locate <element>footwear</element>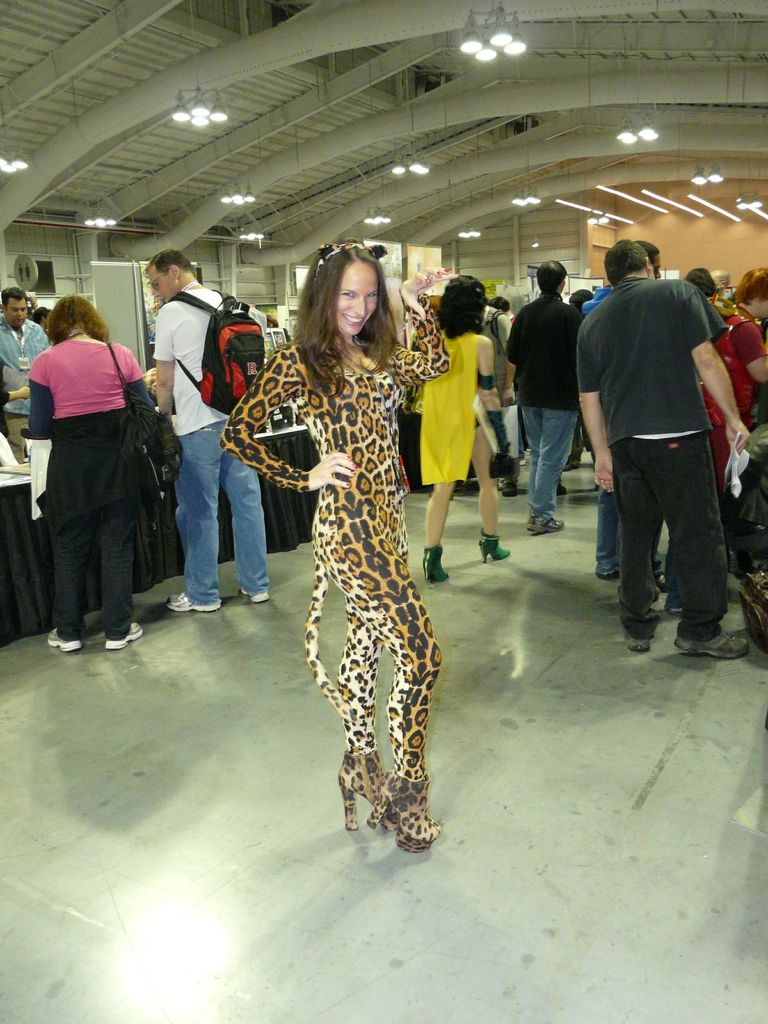
(x1=161, y1=593, x2=239, y2=619)
